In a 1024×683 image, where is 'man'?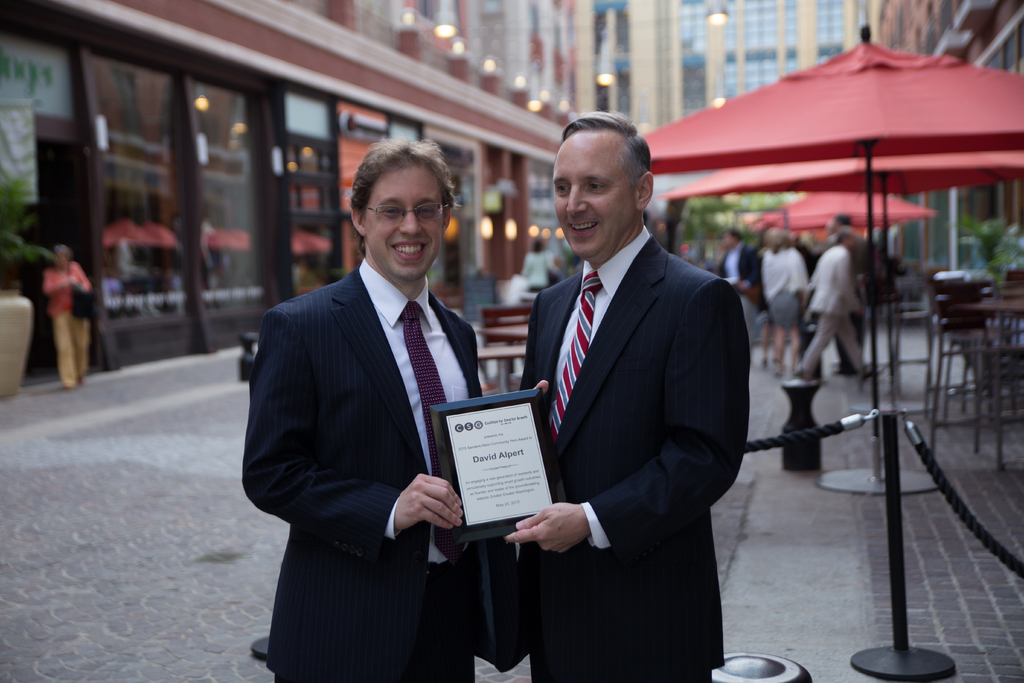
box(797, 226, 885, 390).
